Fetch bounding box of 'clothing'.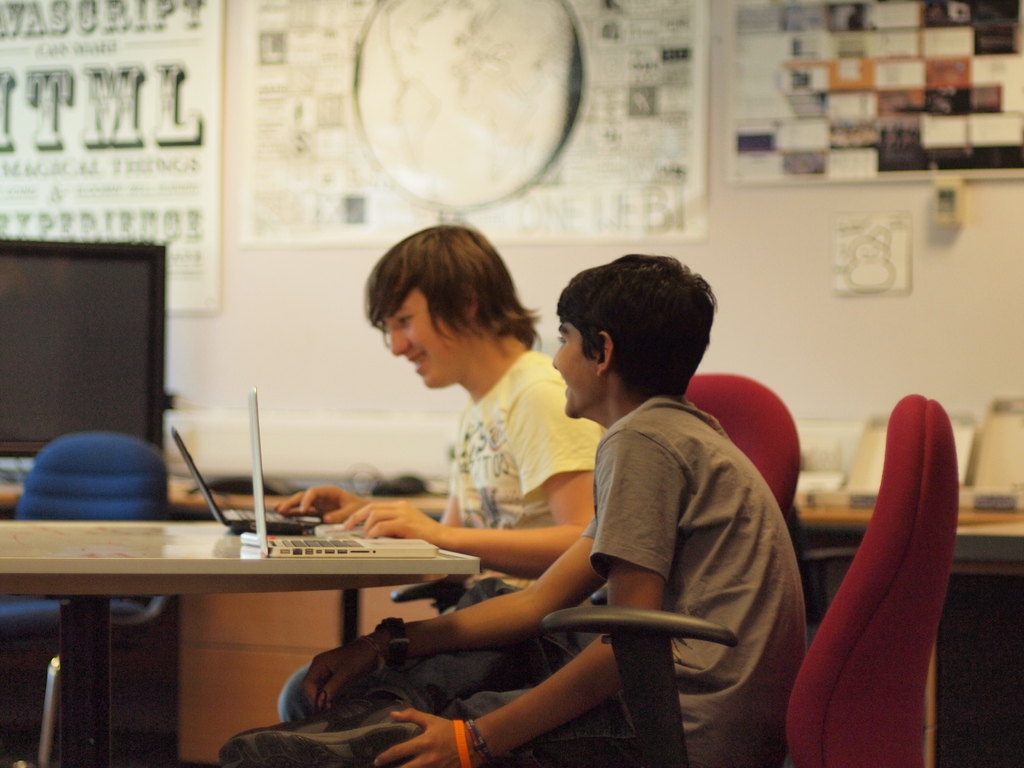
Bbox: locate(280, 348, 611, 719).
